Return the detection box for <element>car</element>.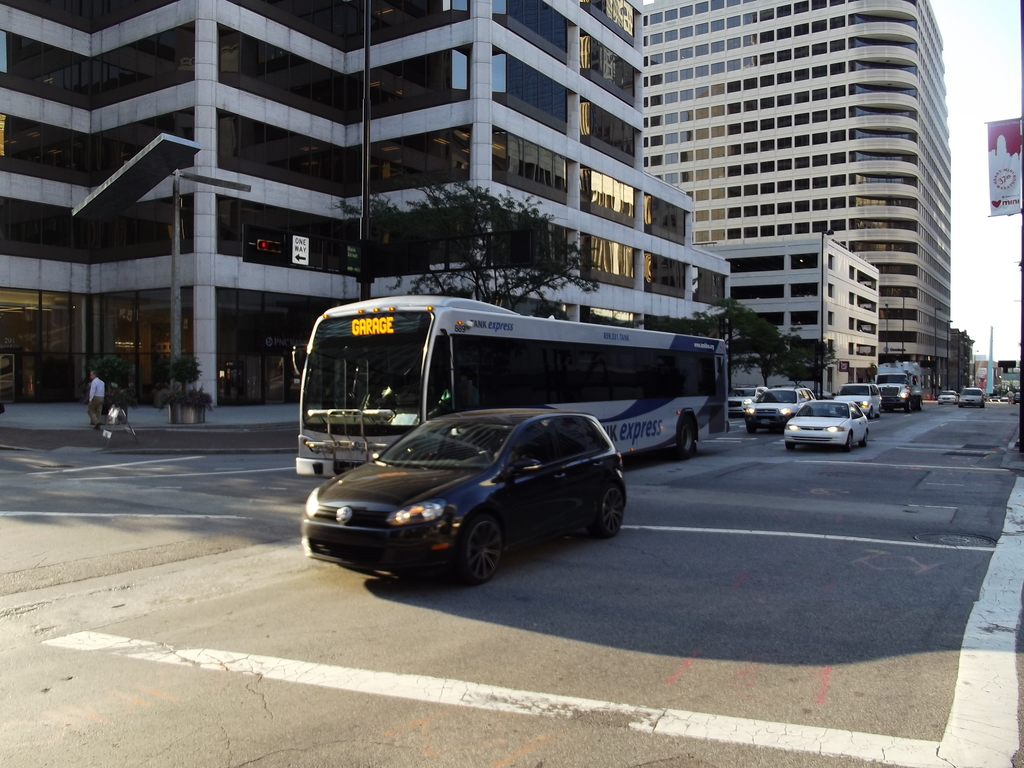
crop(782, 403, 868, 453).
